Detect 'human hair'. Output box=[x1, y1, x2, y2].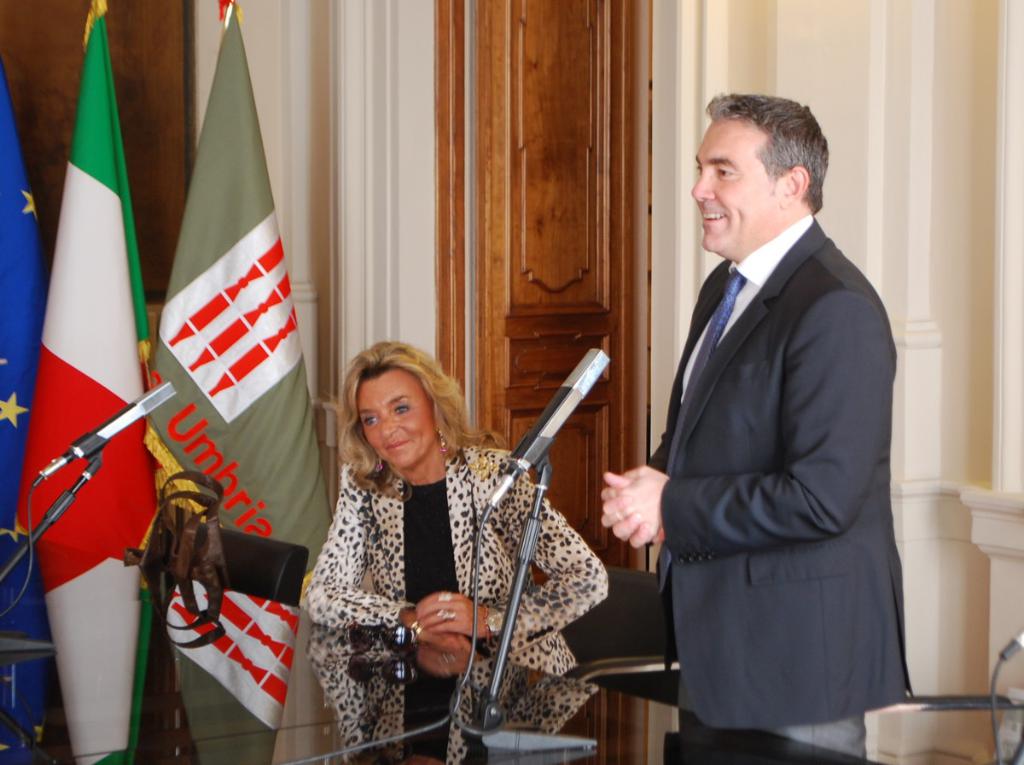
box=[326, 337, 473, 499].
